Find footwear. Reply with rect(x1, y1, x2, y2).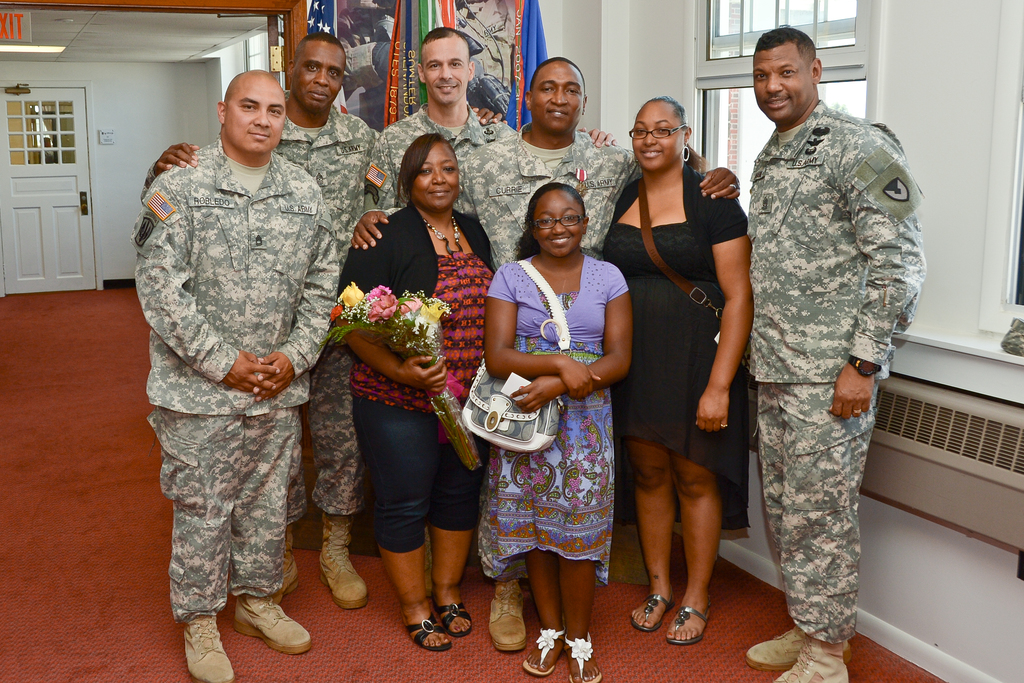
rect(563, 635, 600, 682).
